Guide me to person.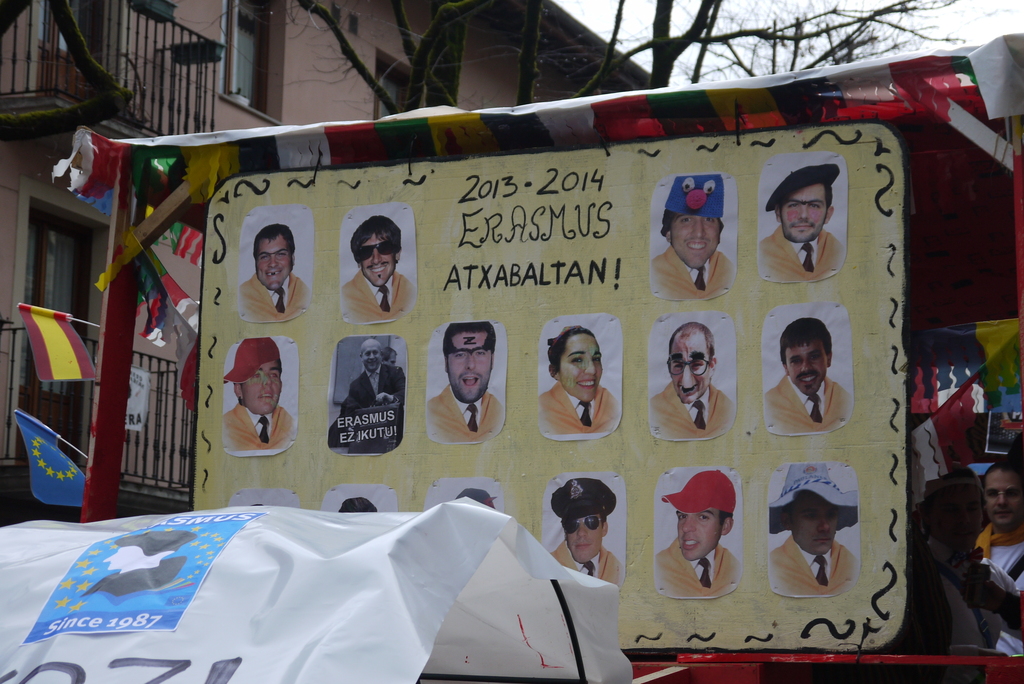
Guidance: select_region(548, 475, 624, 583).
